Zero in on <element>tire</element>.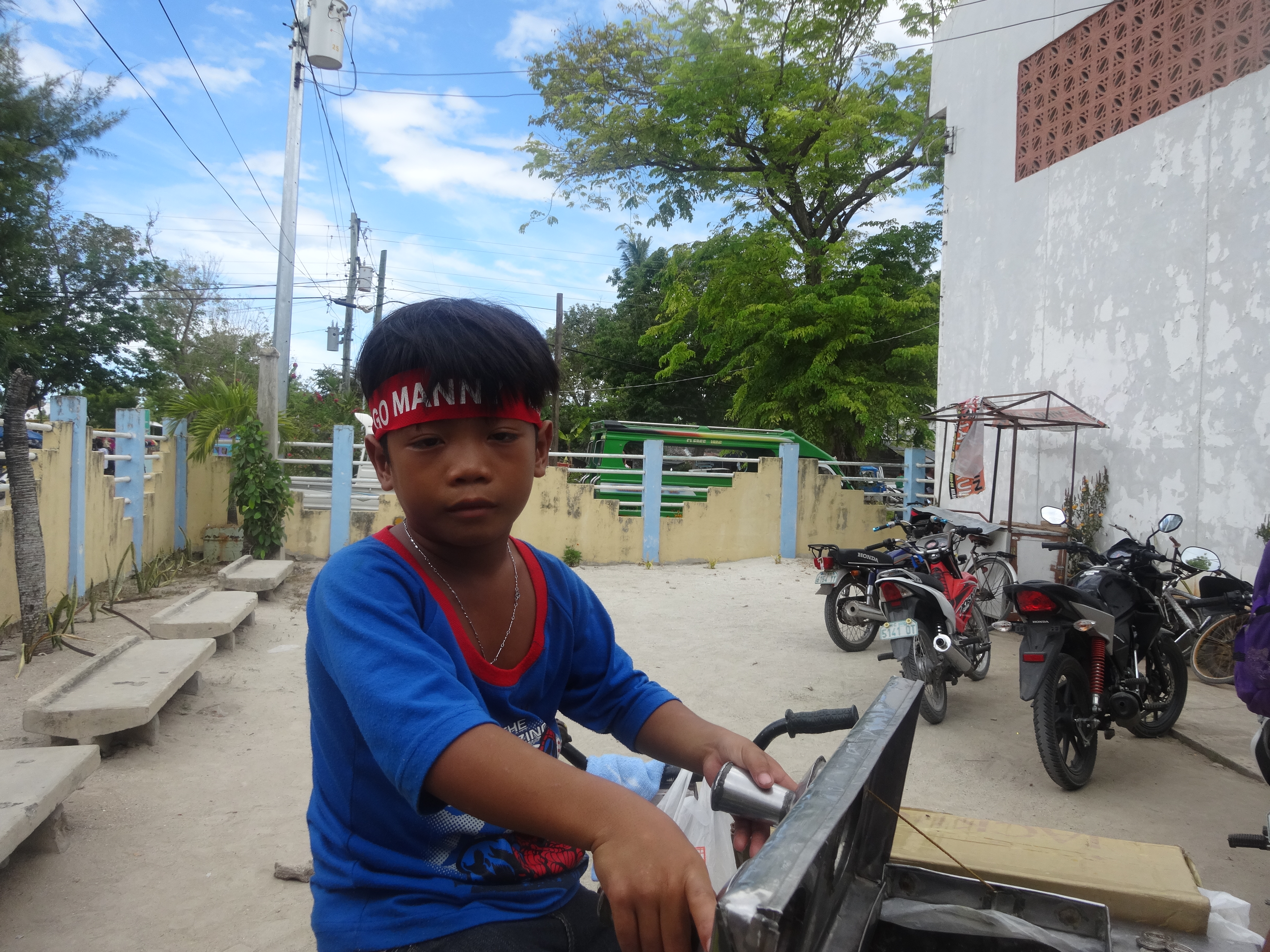
Zeroed in: x1=251, y1=145, x2=263, y2=164.
